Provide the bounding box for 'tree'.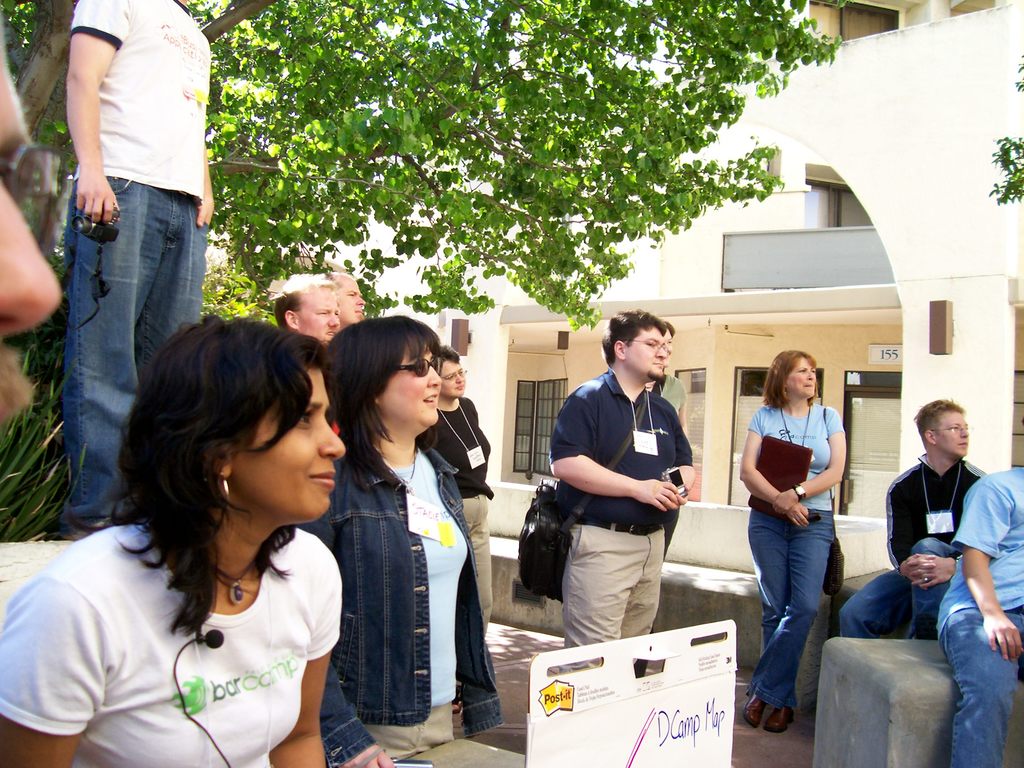
pyautogui.locateOnScreen(989, 50, 1023, 205).
